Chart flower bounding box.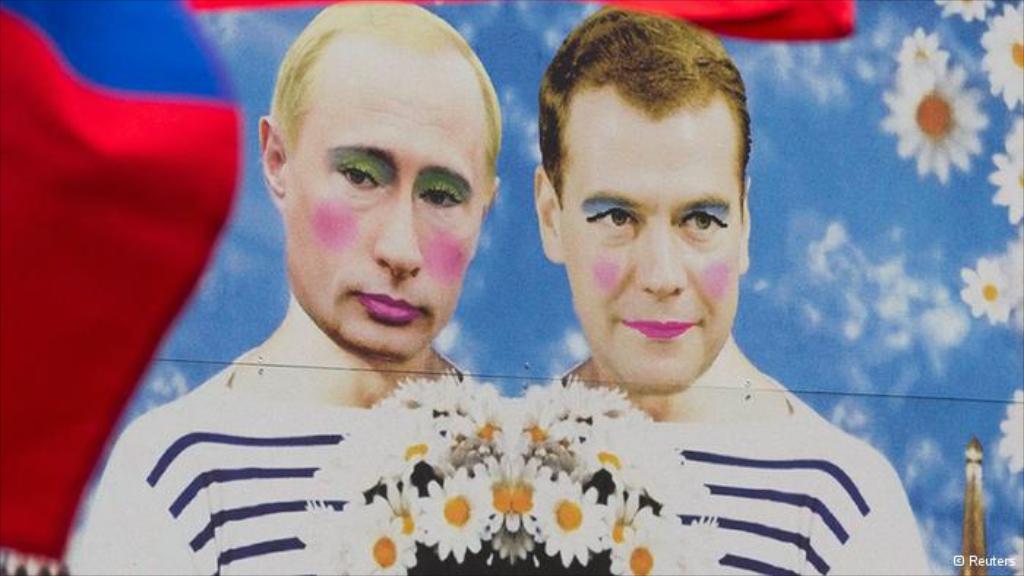
Charted: <bbox>882, 42, 992, 165</bbox>.
